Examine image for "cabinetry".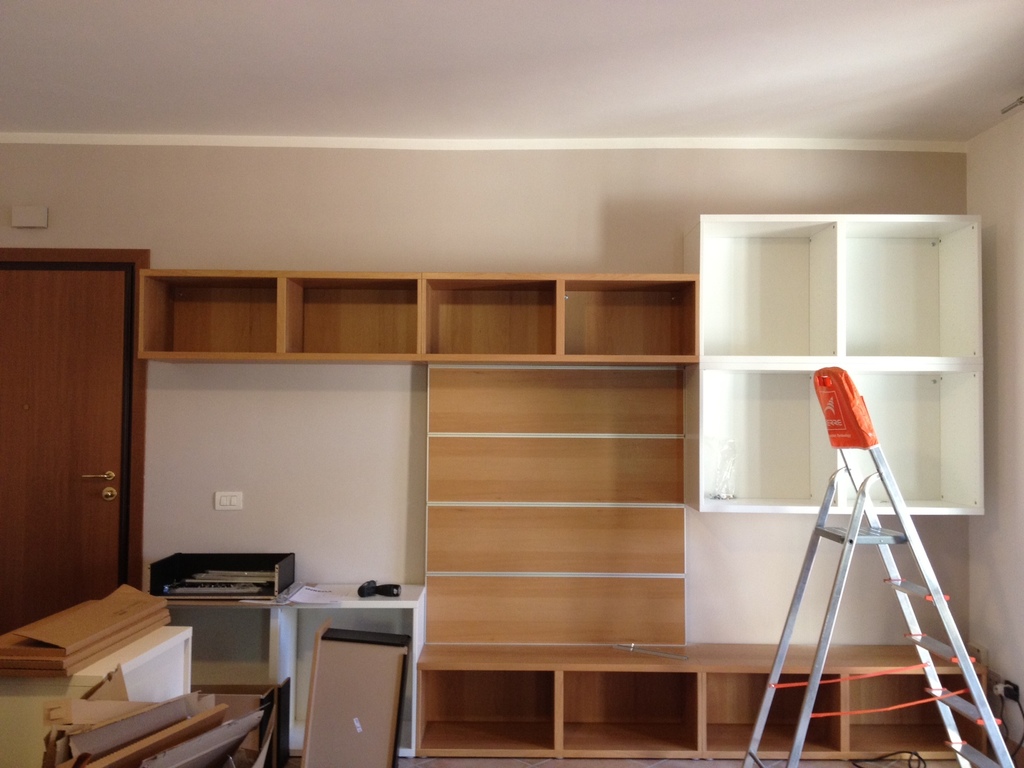
Examination result: 133, 267, 700, 361.
